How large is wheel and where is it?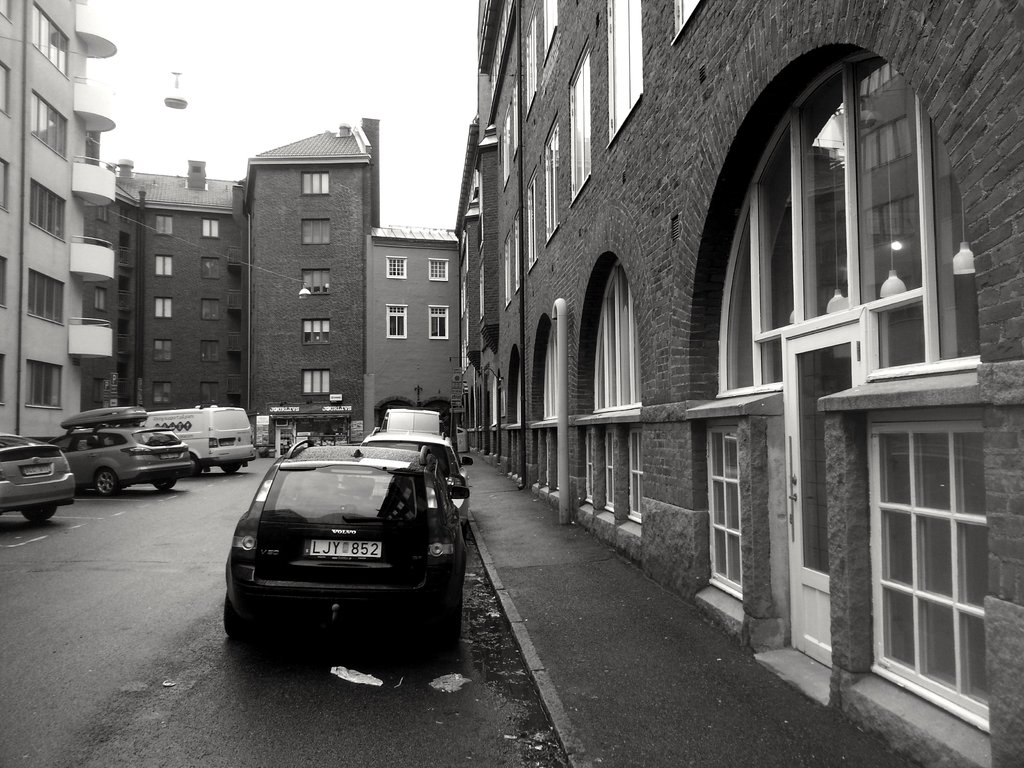
Bounding box: l=22, t=500, r=55, b=520.
